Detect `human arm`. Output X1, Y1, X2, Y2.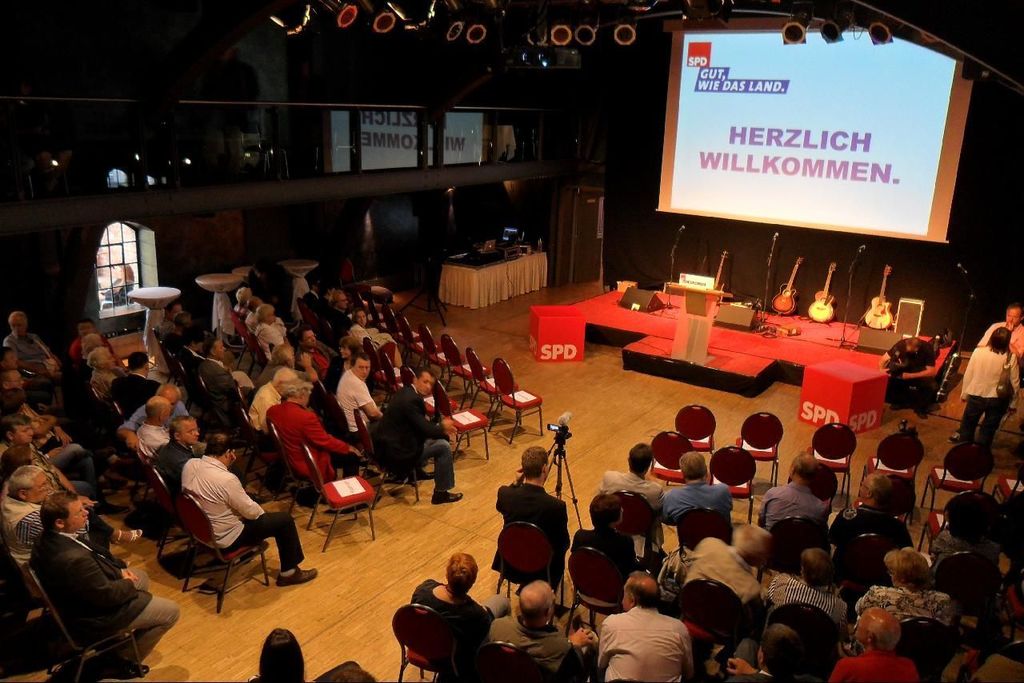
301, 411, 353, 454.
